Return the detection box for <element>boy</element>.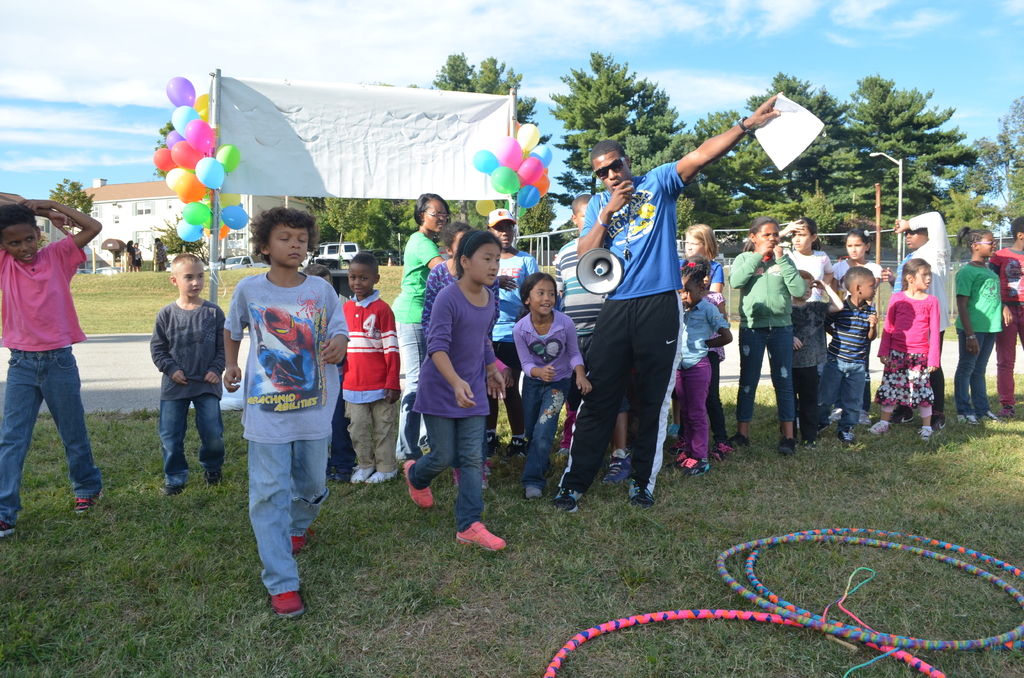
left=995, top=218, right=1023, bottom=415.
